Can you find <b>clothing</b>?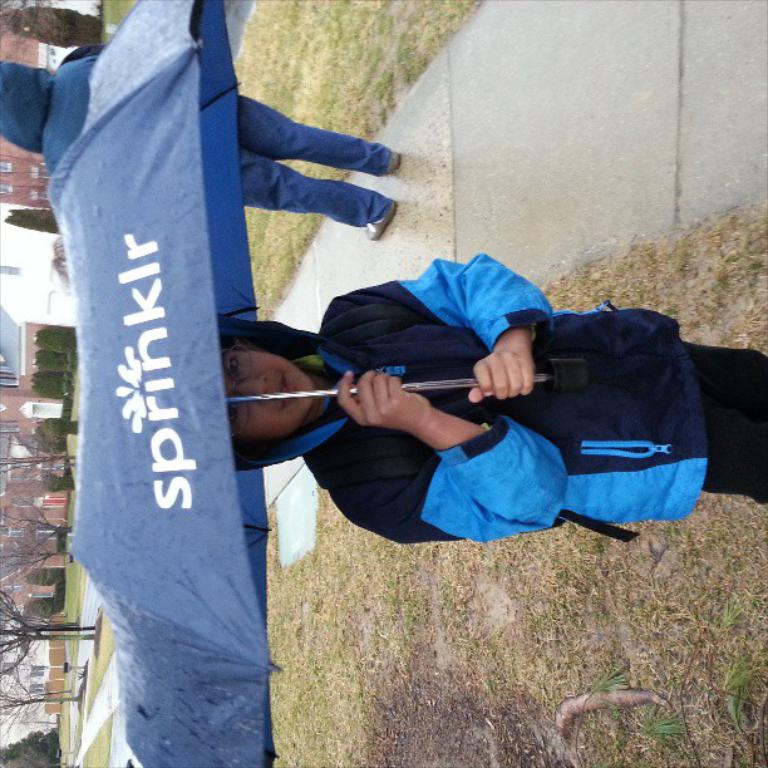
Yes, bounding box: locate(261, 242, 636, 552).
